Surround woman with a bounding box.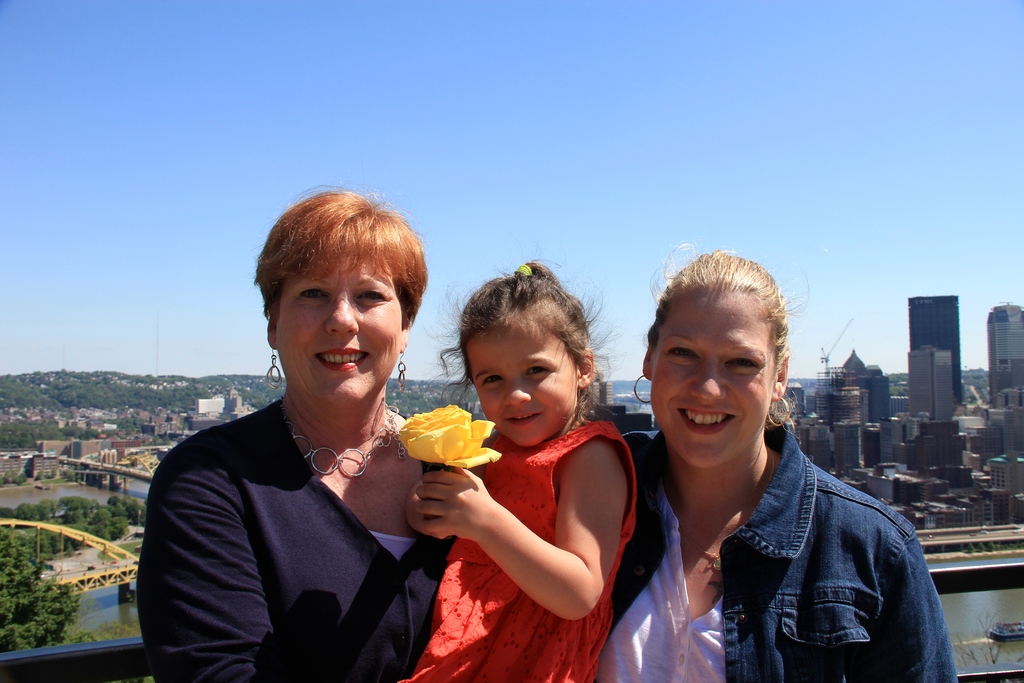
(147, 204, 486, 682).
